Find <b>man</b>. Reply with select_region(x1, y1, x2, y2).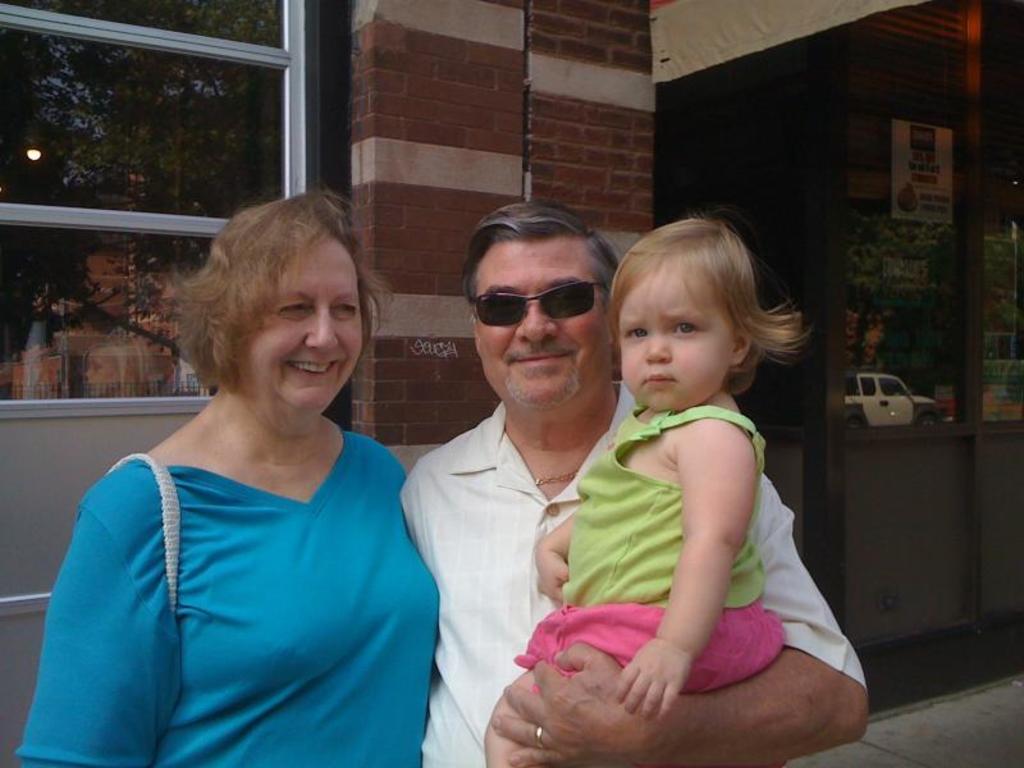
select_region(424, 225, 727, 749).
